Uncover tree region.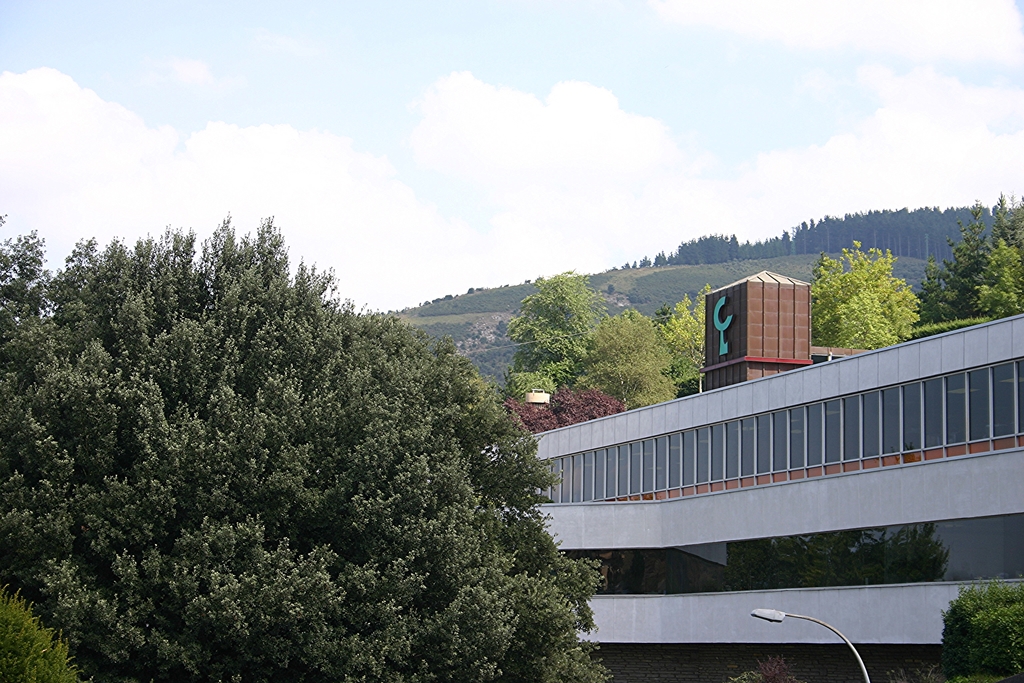
Uncovered: <region>804, 238, 922, 352</region>.
